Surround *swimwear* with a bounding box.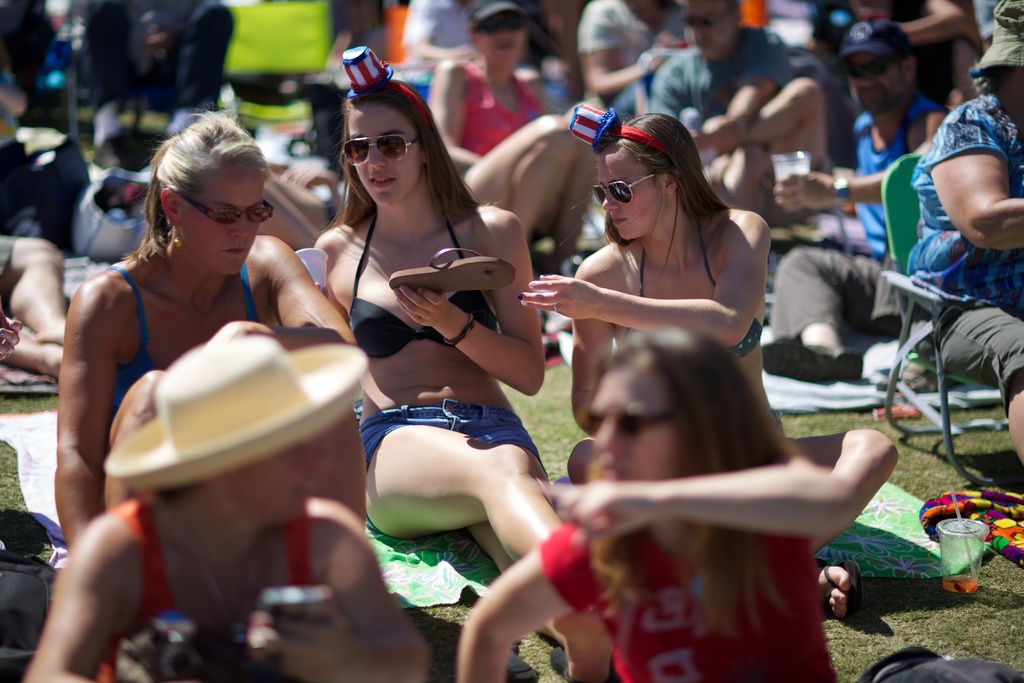
x1=95 y1=495 x2=311 y2=682.
